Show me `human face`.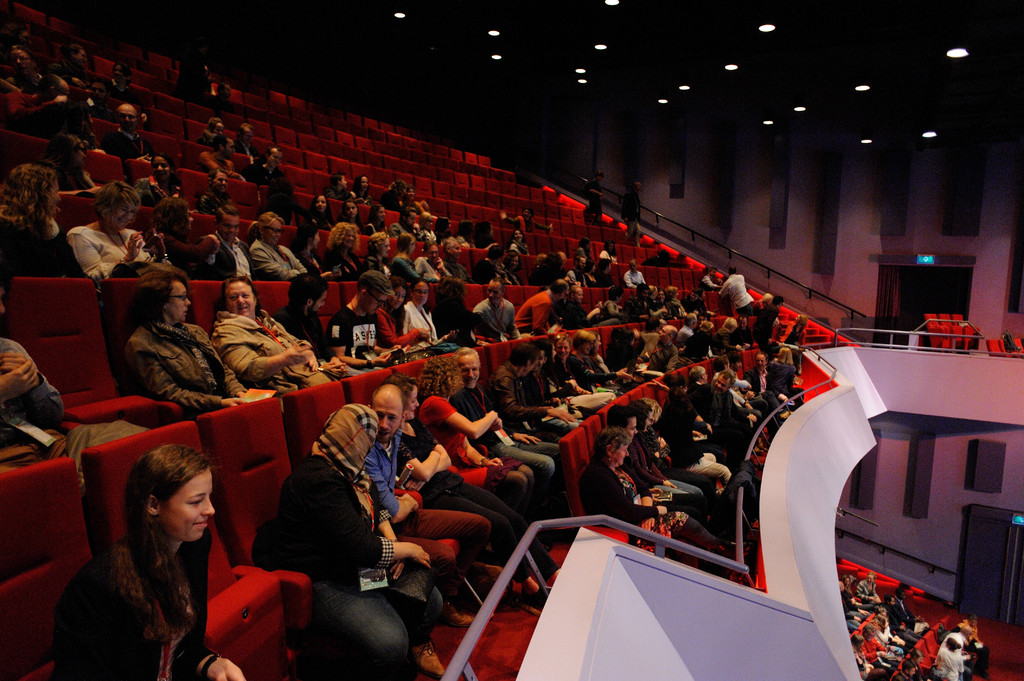
`human face` is here: [655,324,675,343].
